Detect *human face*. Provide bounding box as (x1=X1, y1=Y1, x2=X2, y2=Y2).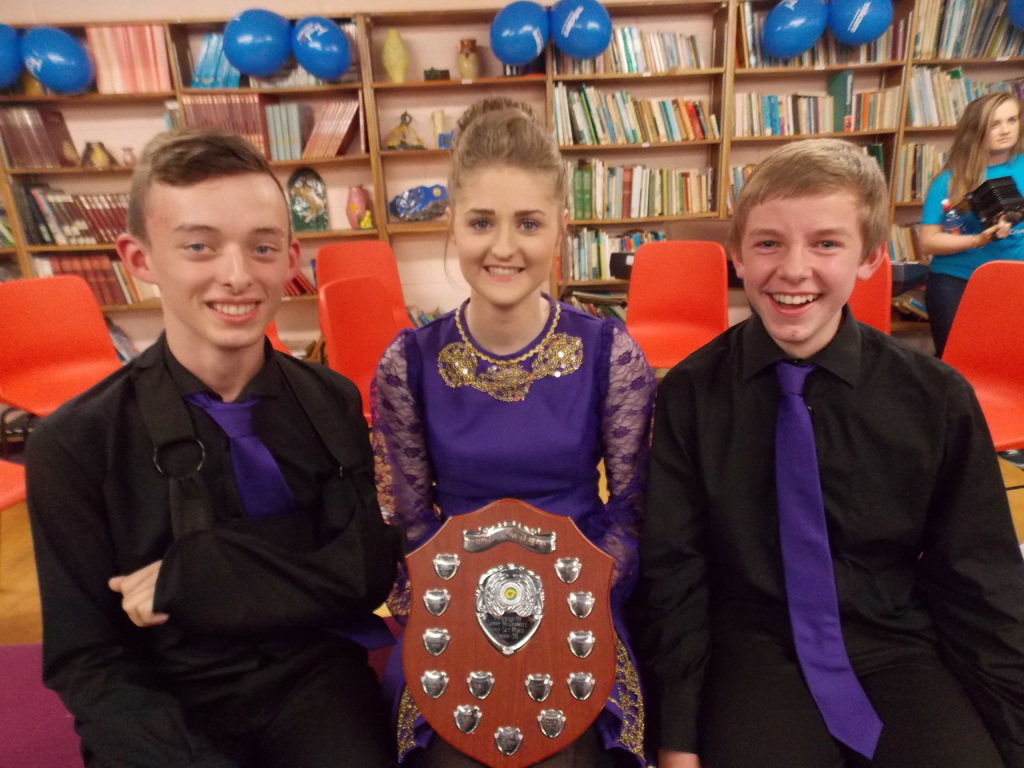
(x1=437, y1=161, x2=555, y2=292).
